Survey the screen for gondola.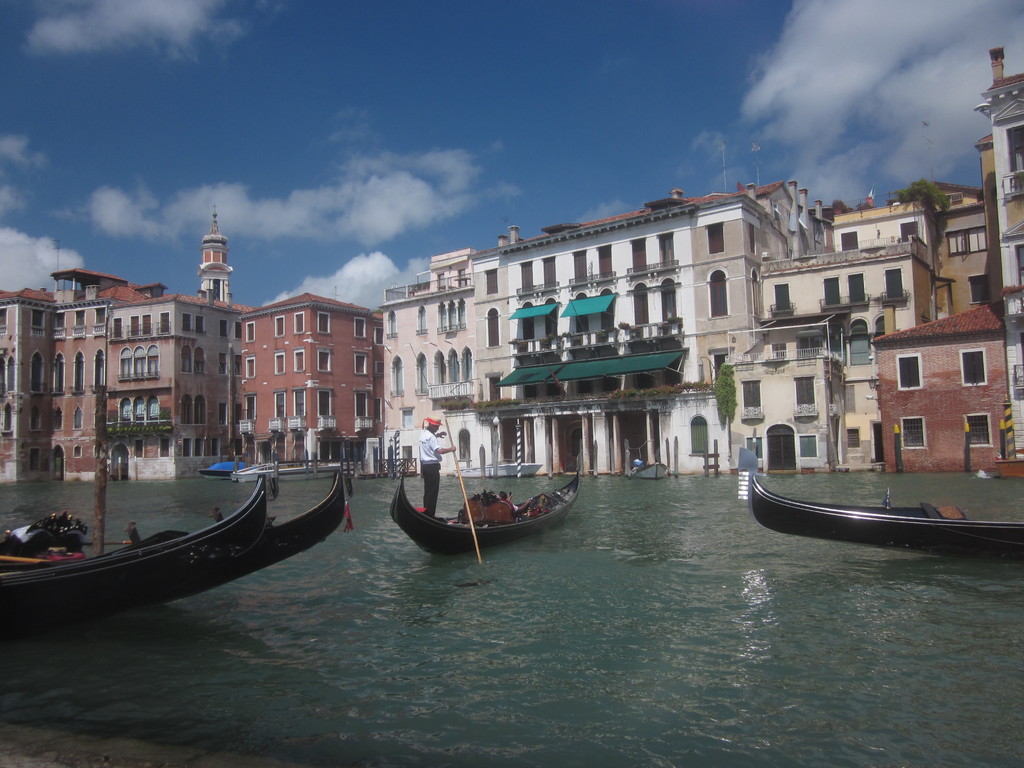
Survey found: pyautogui.locateOnScreen(0, 472, 263, 621).
